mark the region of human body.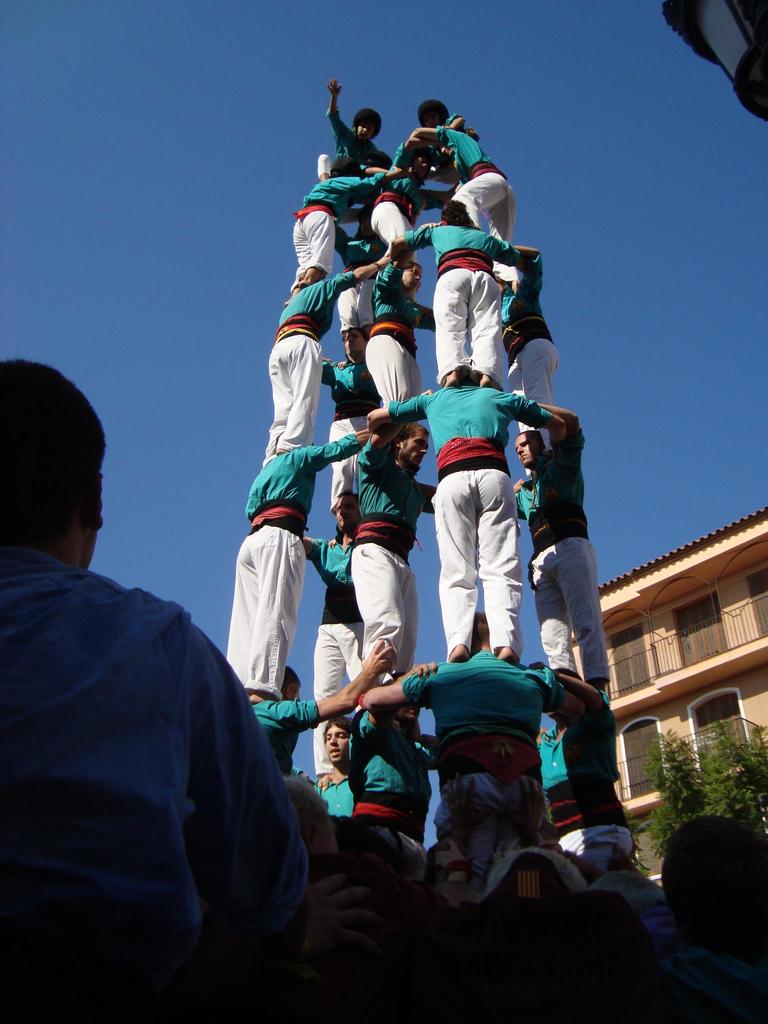
Region: BBox(0, 335, 333, 1002).
